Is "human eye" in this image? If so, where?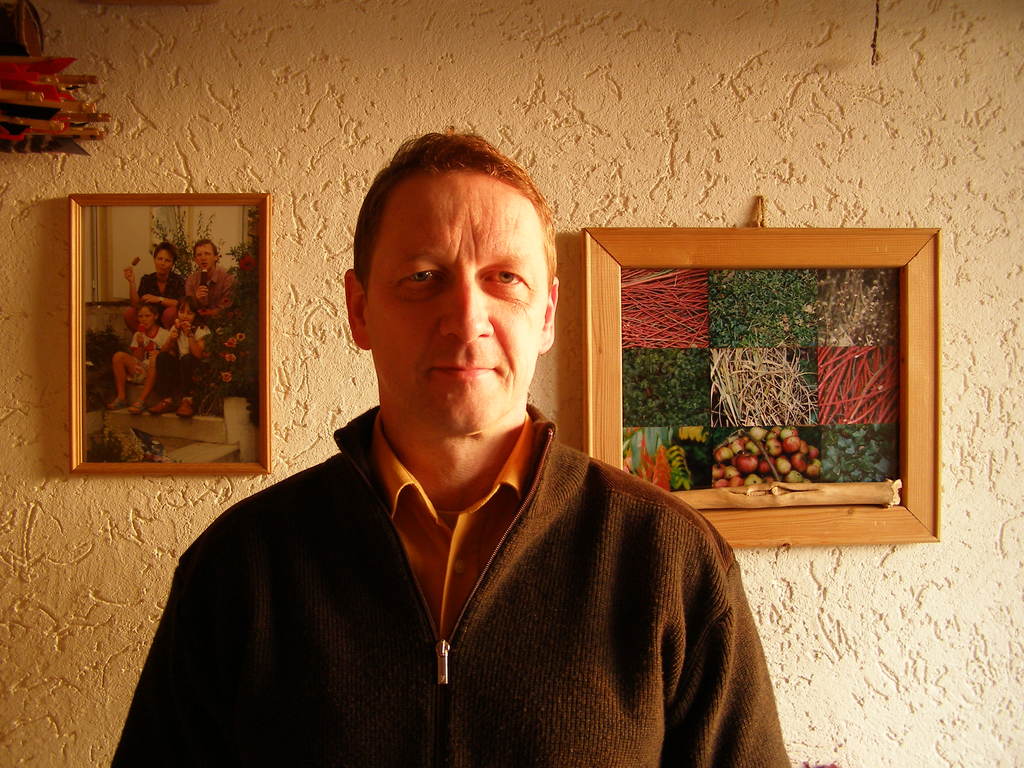
Yes, at (x1=402, y1=264, x2=442, y2=291).
